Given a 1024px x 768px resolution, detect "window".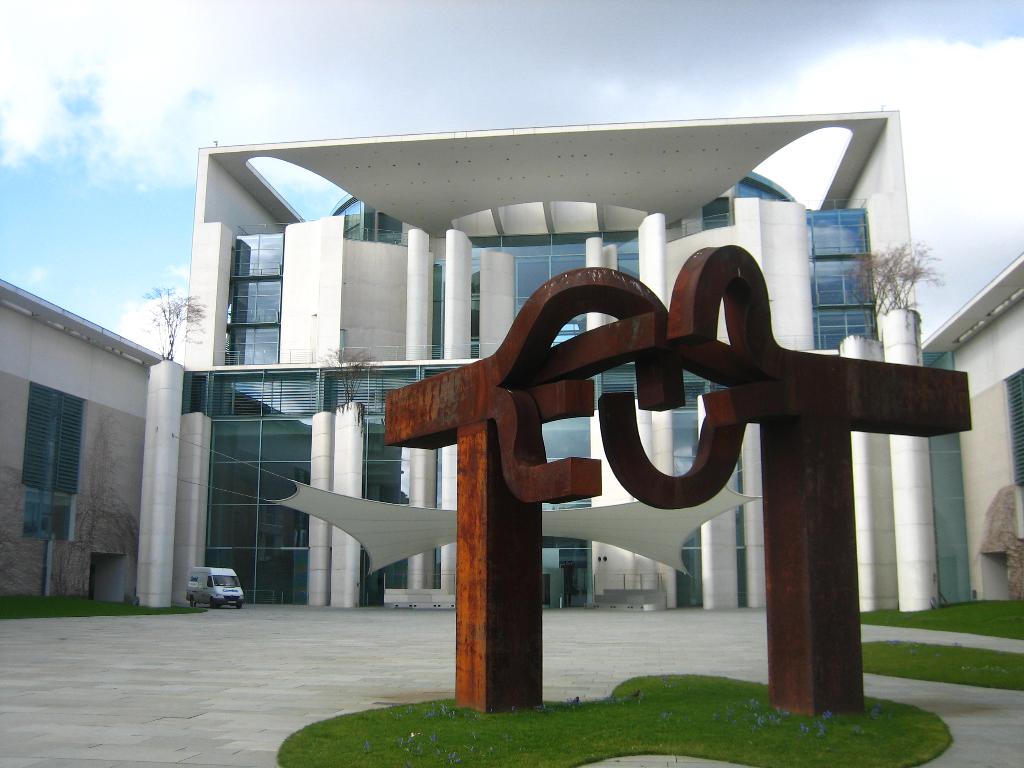
<box>234,230,285,279</box>.
